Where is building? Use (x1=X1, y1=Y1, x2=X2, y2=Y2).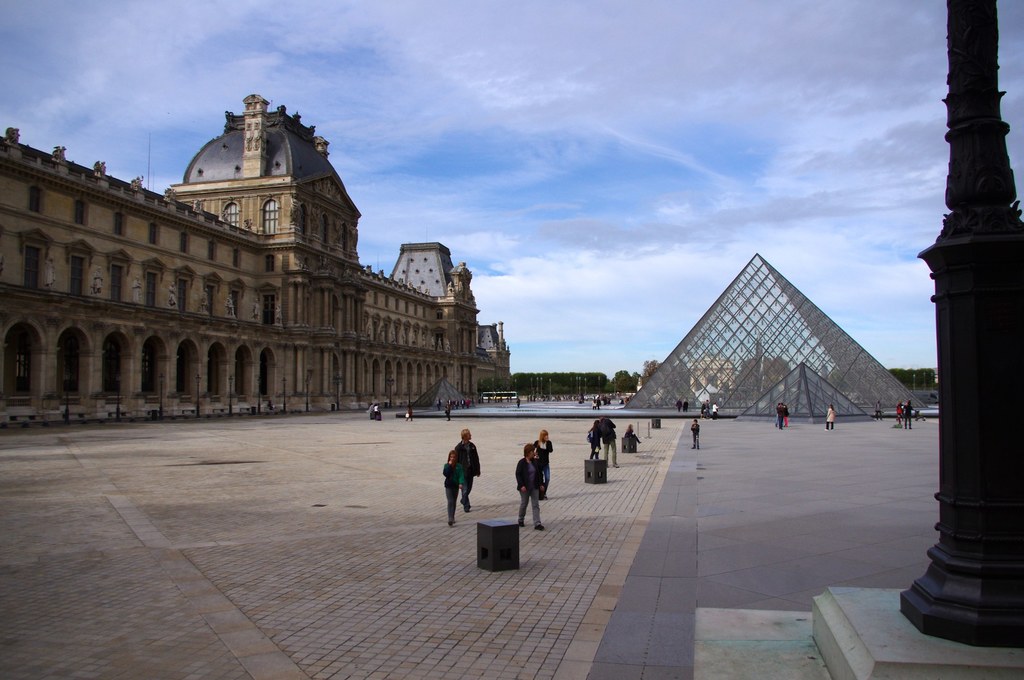
(x1=0, y1=91, x2=515, y2=429).
